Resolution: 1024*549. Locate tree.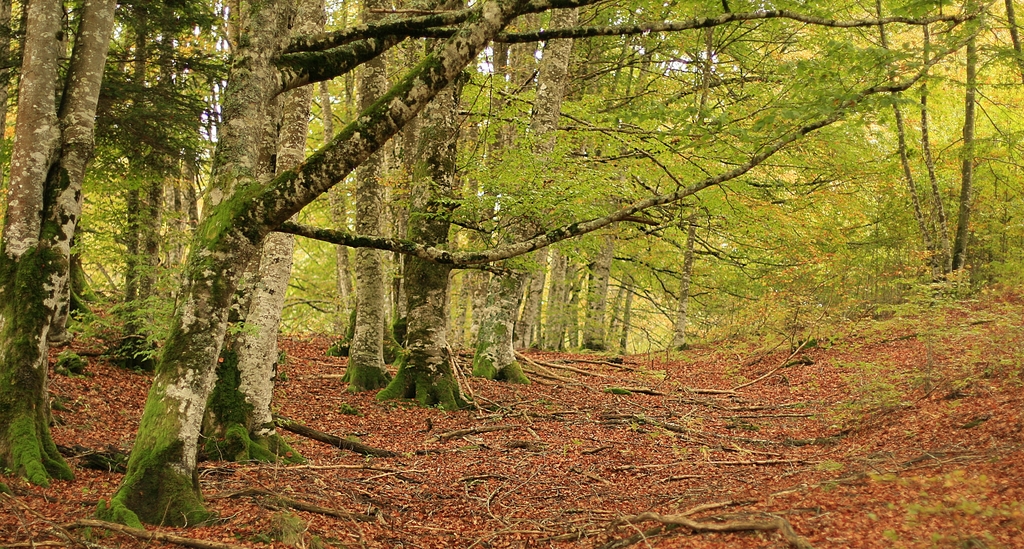
locate(195, 0, 329, 463).
